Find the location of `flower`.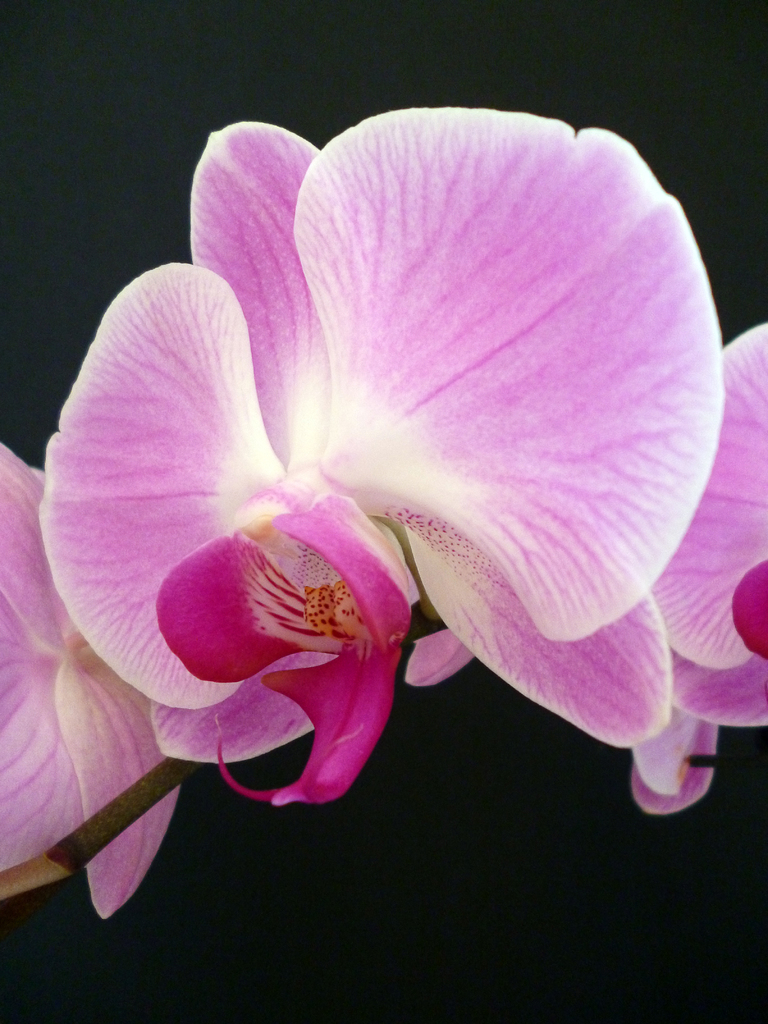
Location: region(630, 316, 767, 816).
